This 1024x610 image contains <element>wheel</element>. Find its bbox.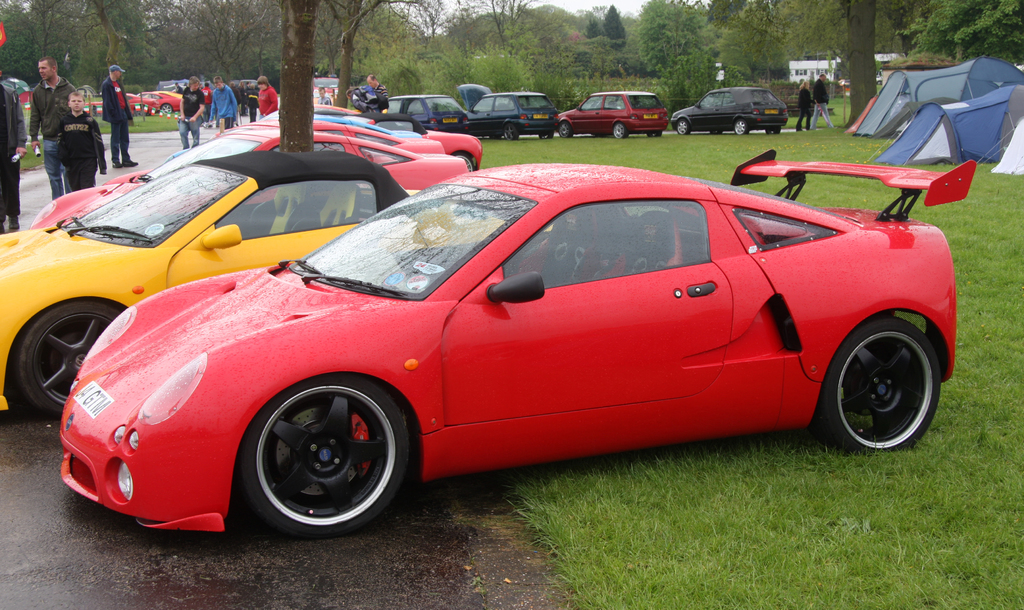
x1=556 y1=121 x2=570 y2=141.
